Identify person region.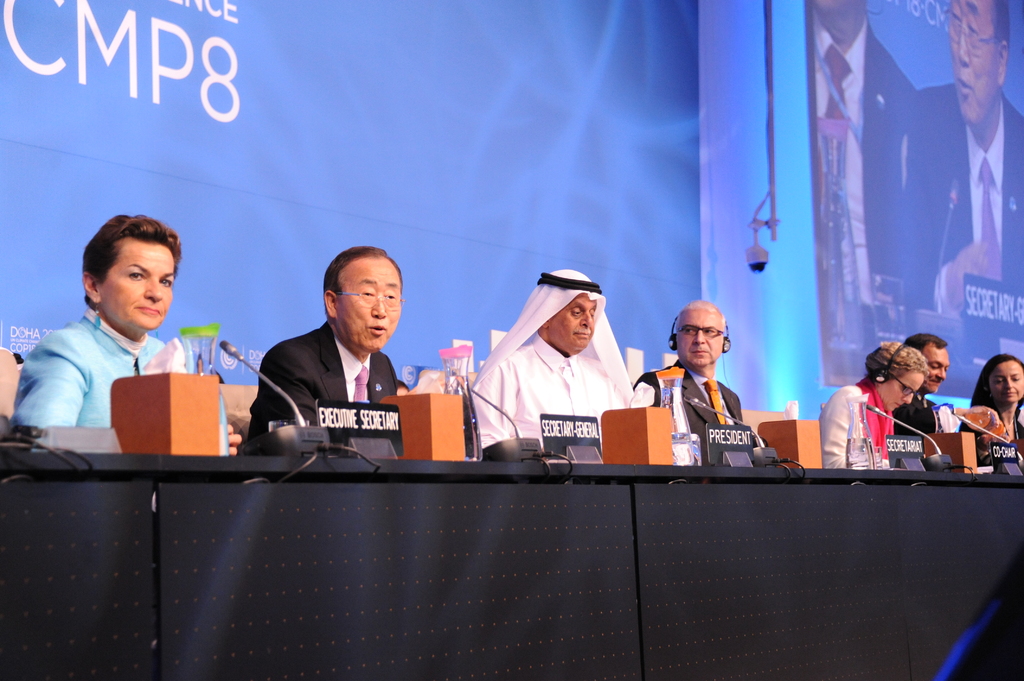
Region: BBox(246, 244, 424, 480).
